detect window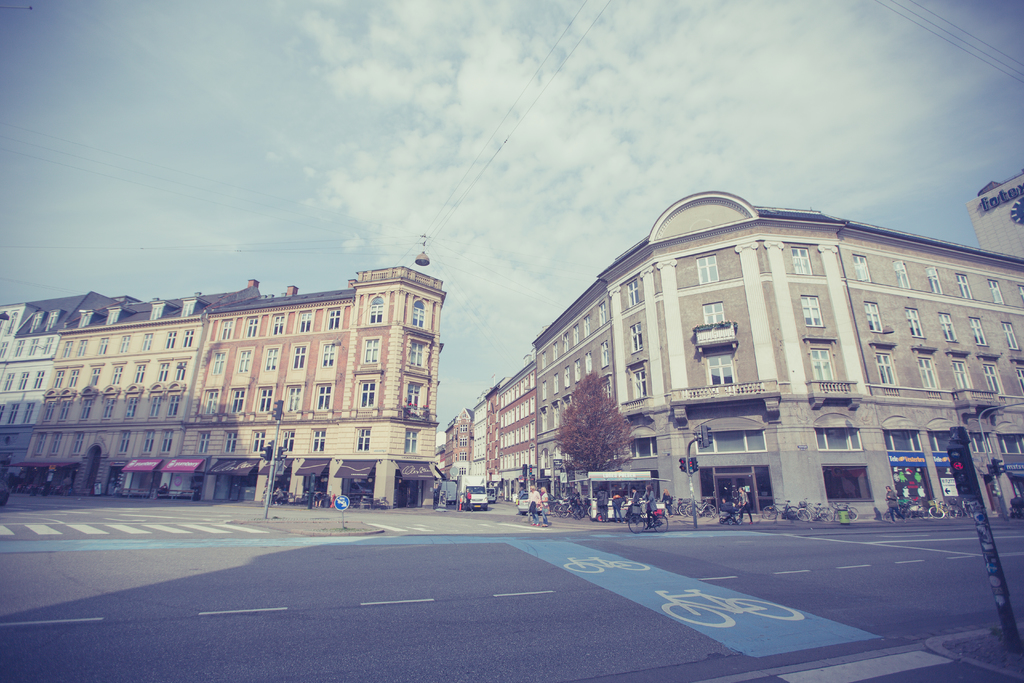
<region>281, 428, 296, 450</region>
